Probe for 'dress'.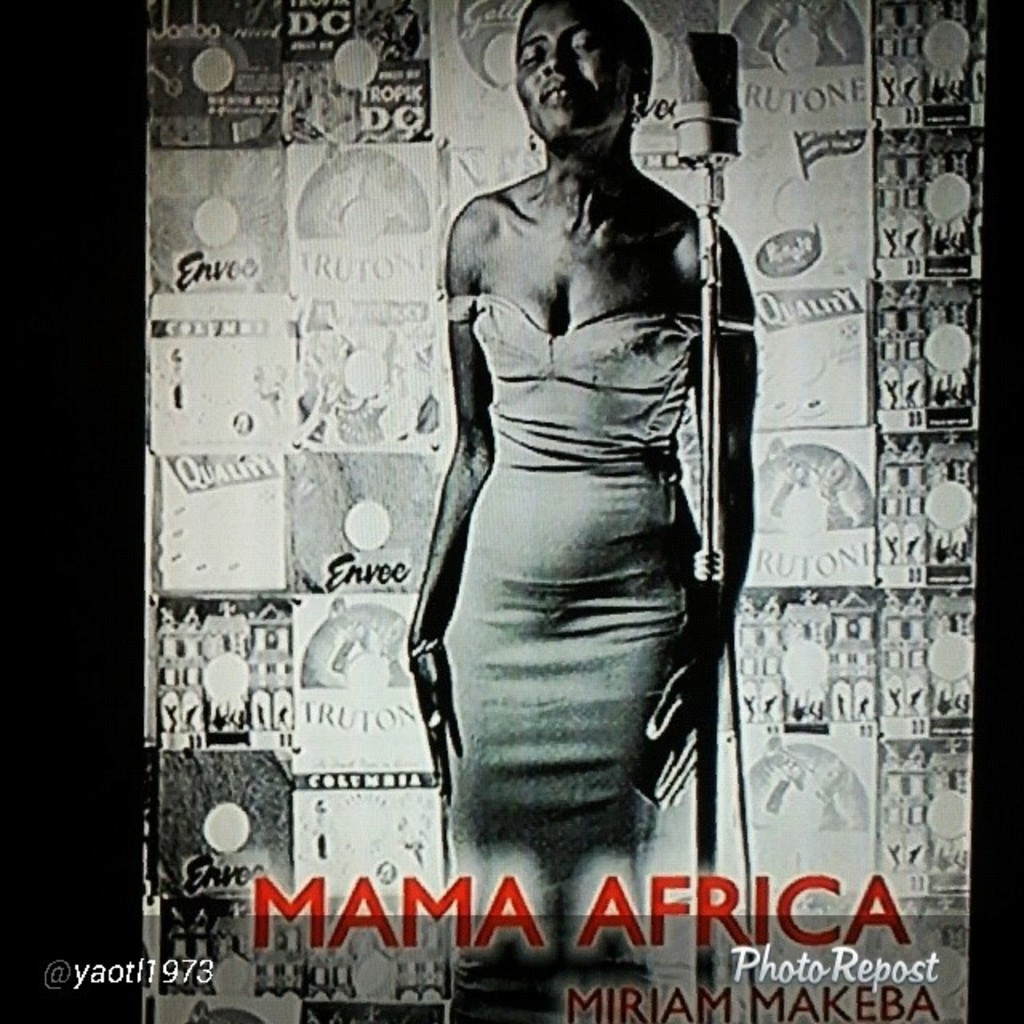
Probe result: (x1=435, y1=294, x2=760, y2=1022).
